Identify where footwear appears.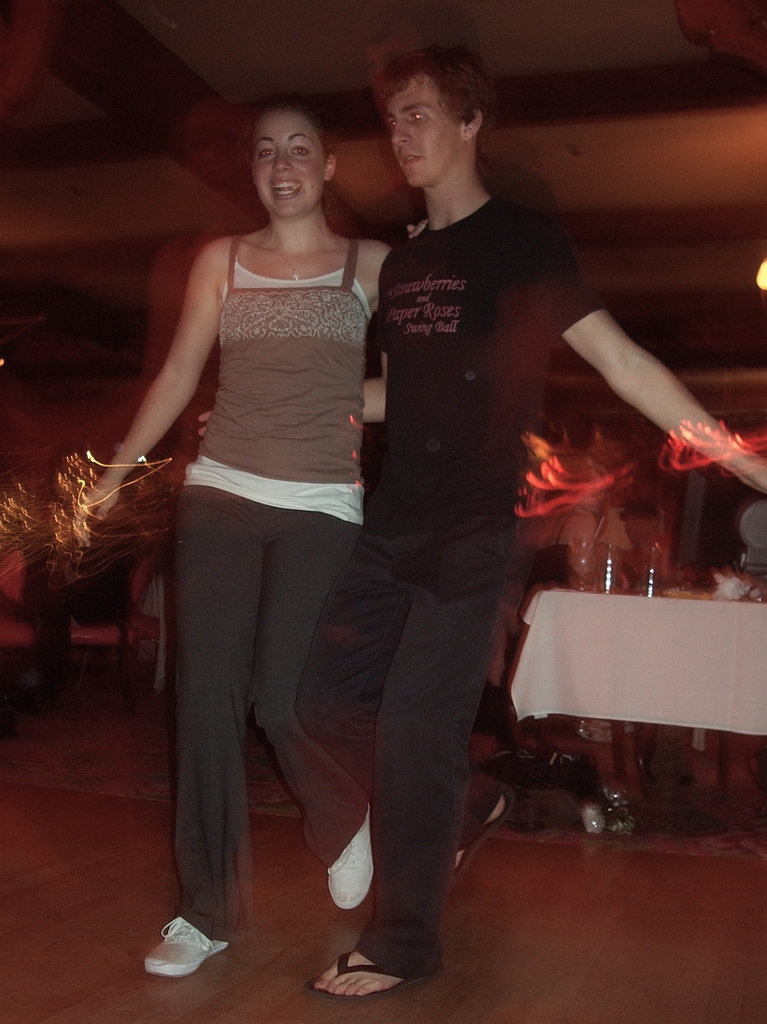
Appears at 135,921,233,987.
